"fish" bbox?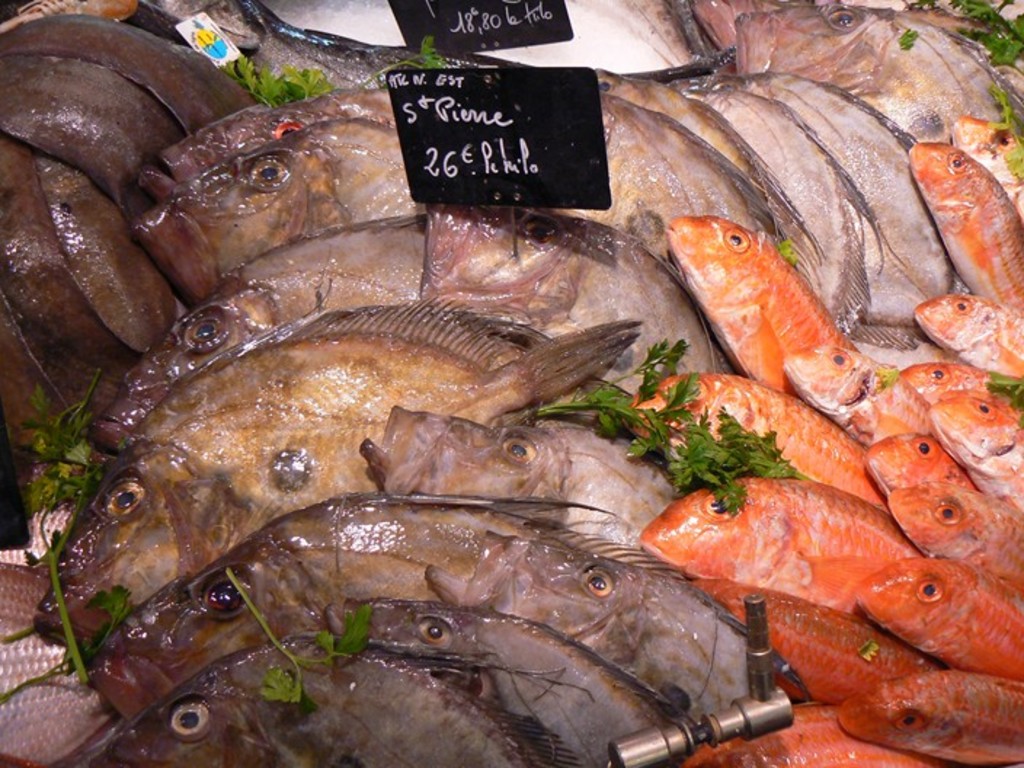
<box>860,557,1023,685</box>
